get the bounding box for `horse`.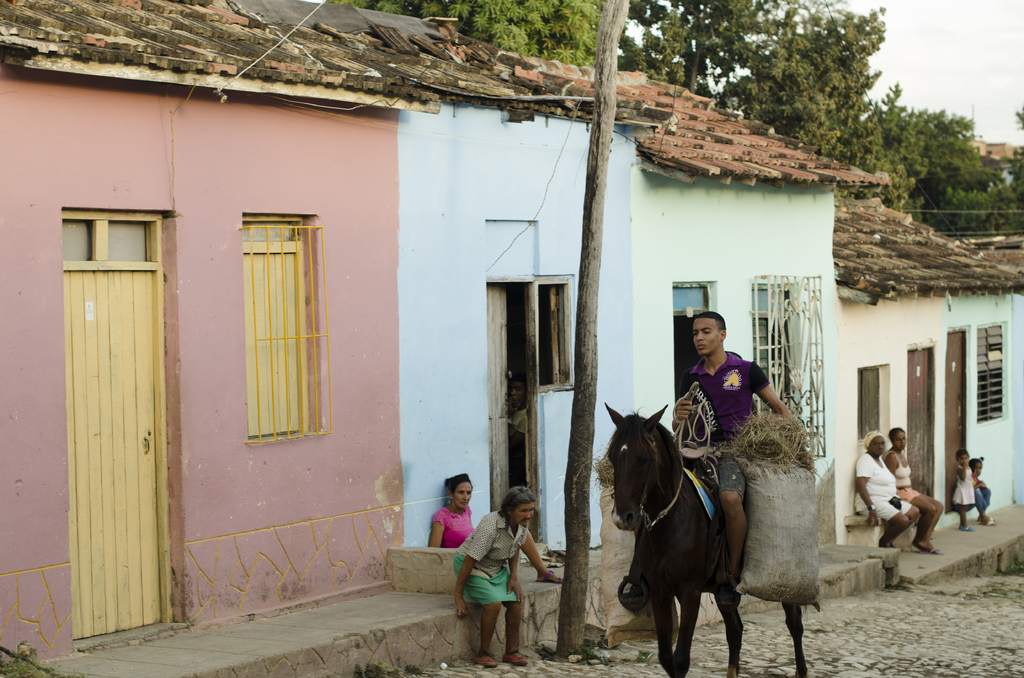
[x1=604, y1=401, x2=810, y2=677].
